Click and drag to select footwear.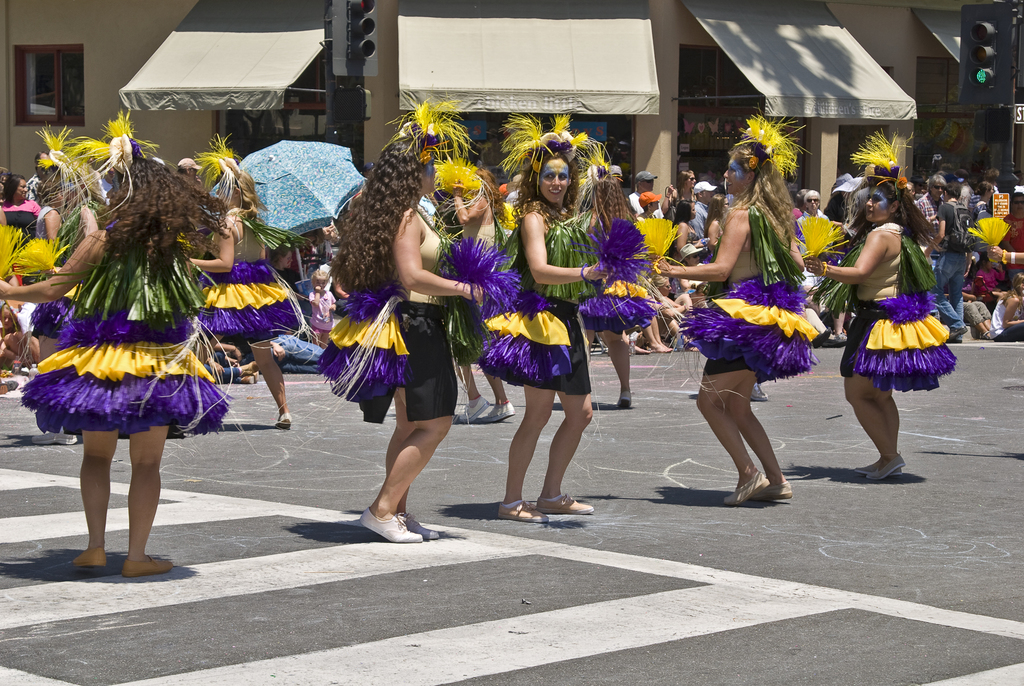
Selection: (left=533, top=489, right=595, bottom=516).
